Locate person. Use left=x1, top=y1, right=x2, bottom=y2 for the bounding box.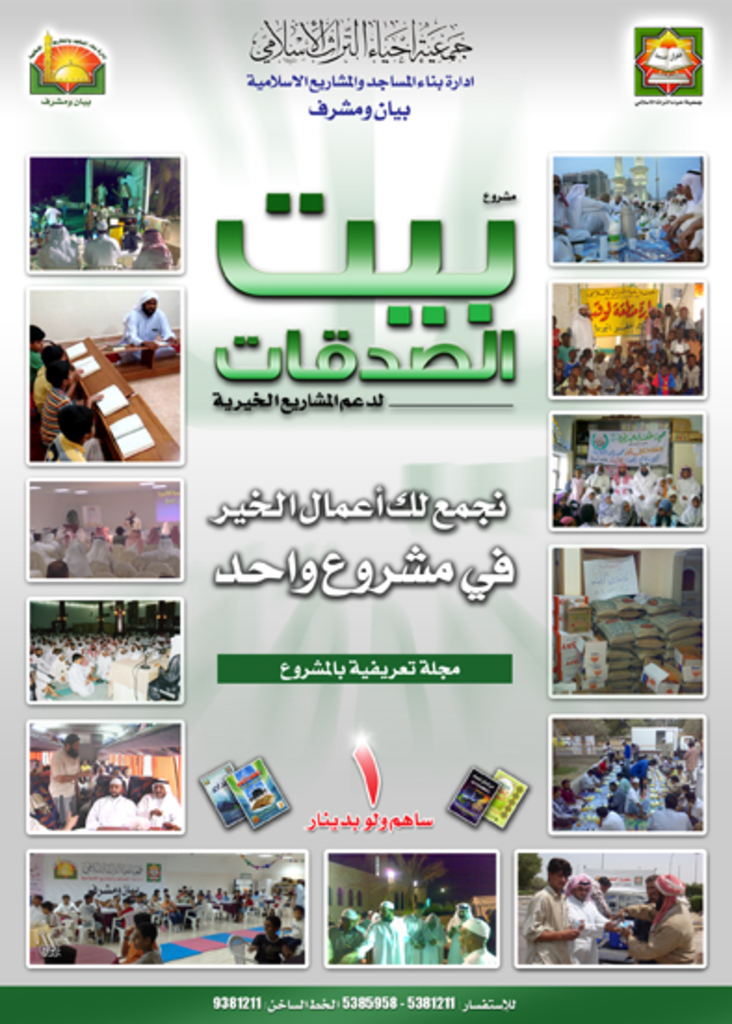
left=35, top=730, right=87, bottom=840.
